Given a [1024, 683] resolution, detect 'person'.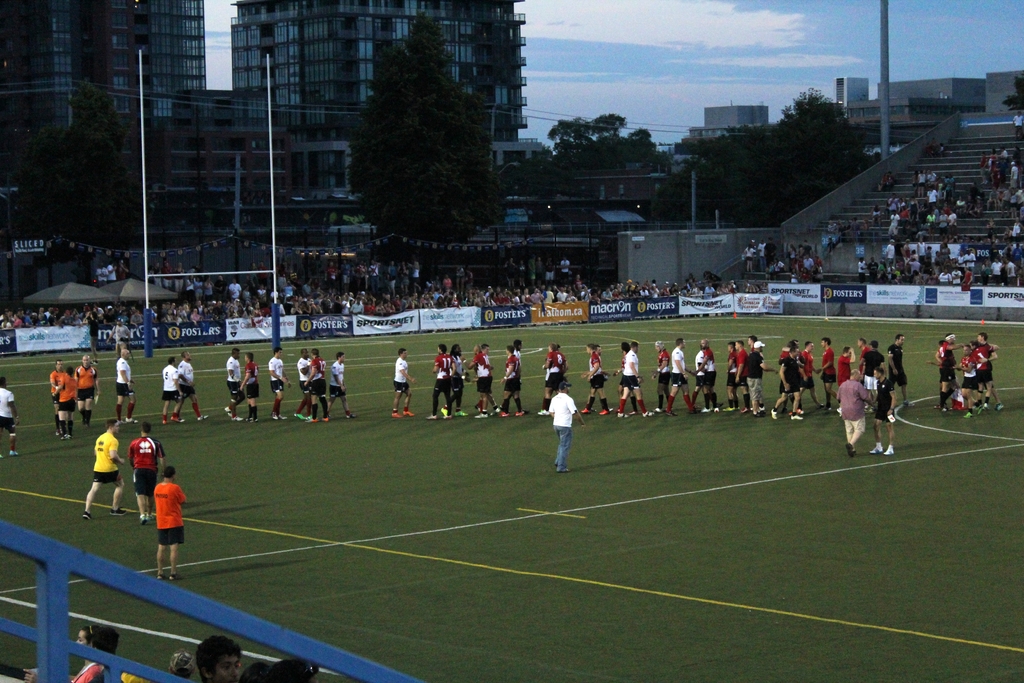
<region>718, 345, 749, 422</region>.
